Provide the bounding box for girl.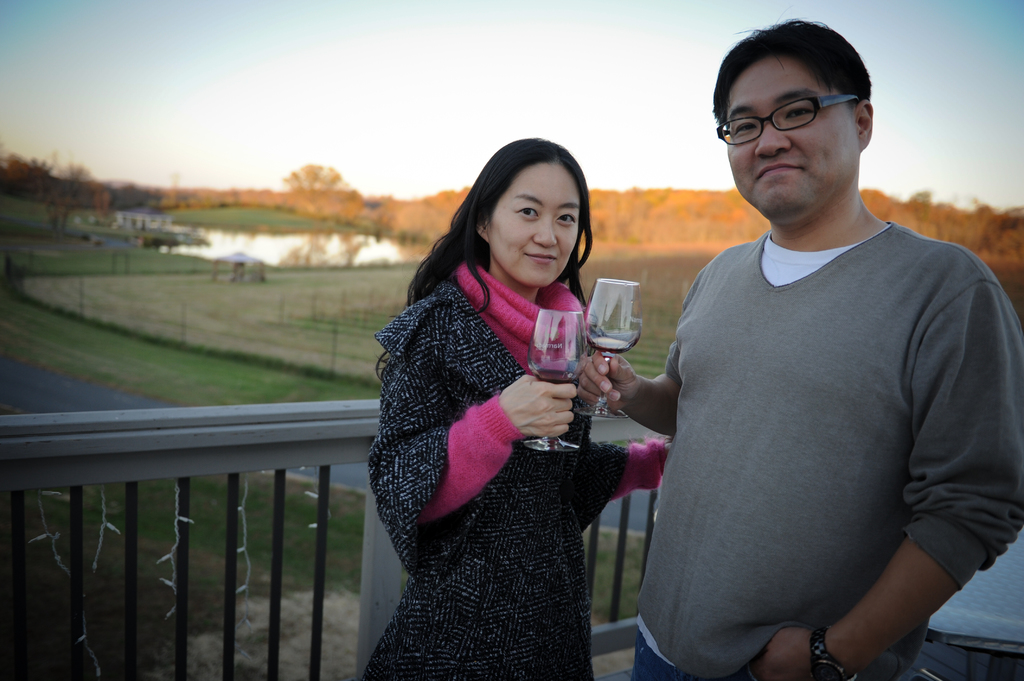
<box>364,131,676,680</box>.
